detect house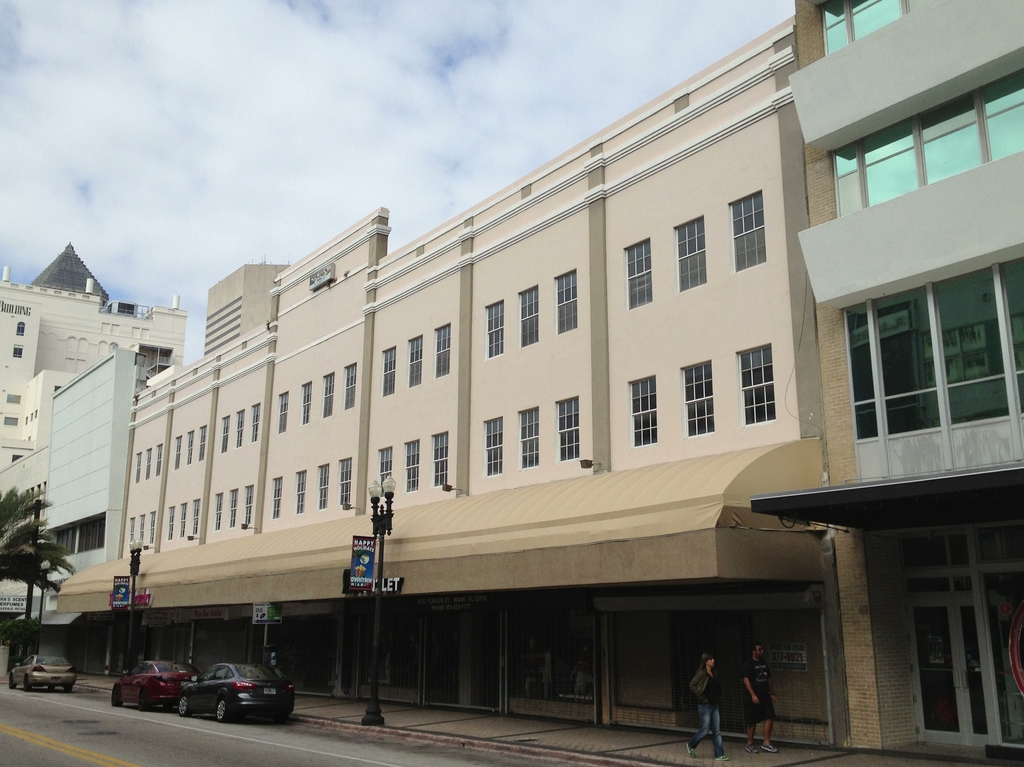
(51, 19, 841, 754)
